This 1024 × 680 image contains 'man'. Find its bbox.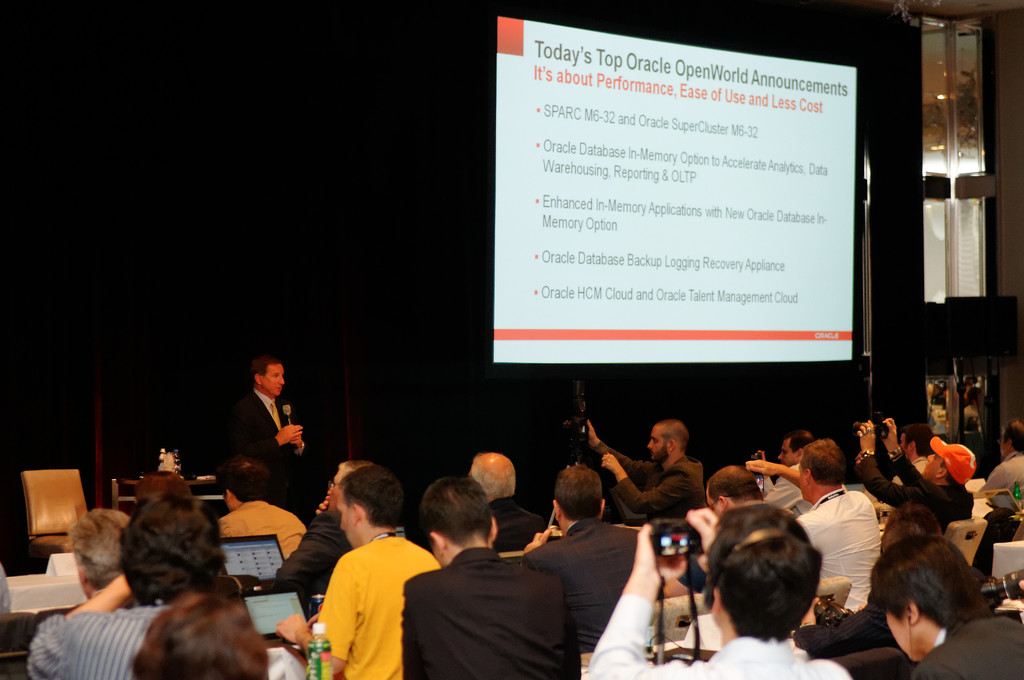
[573, 417, 705, 529].
